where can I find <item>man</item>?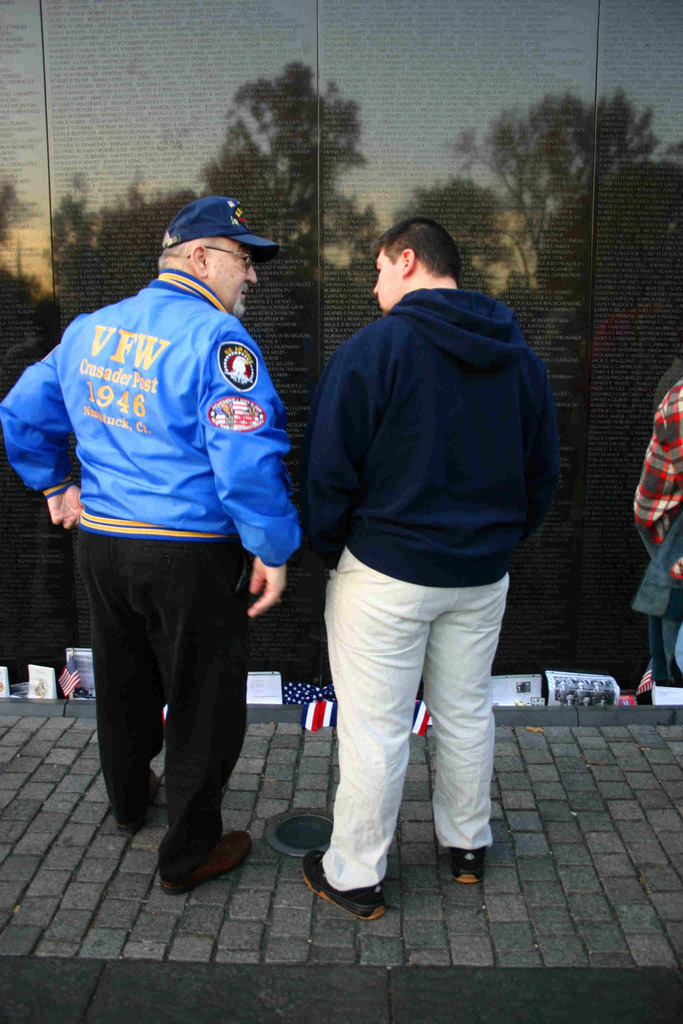
You can find it at pyautogui.locateOnScreen(281, 202, 566, 913).
